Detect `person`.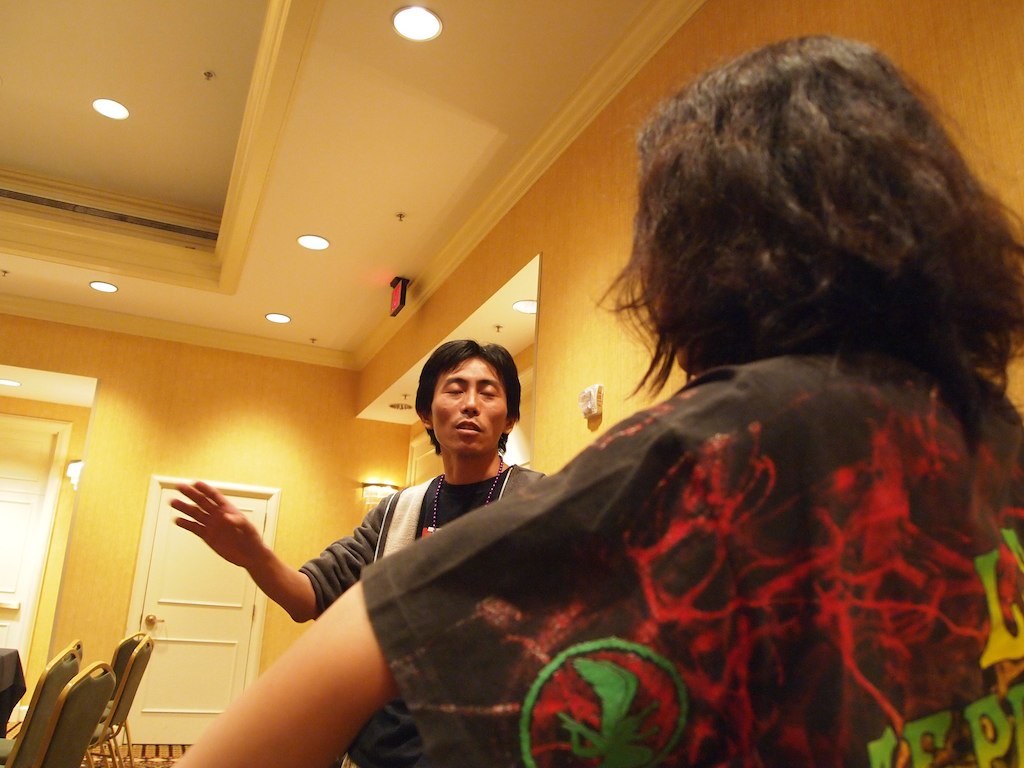
Detected at 168:39:1023:767.
